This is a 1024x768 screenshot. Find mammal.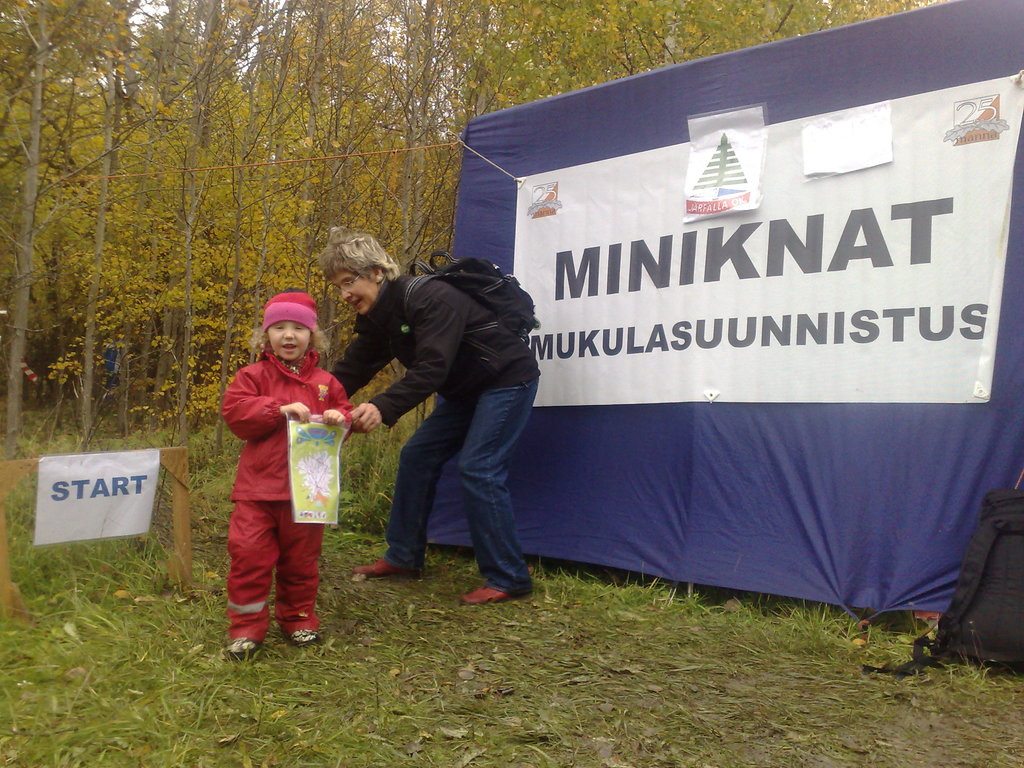
Bounding box: x1=319 y1=225 x2=545 y2=601.
